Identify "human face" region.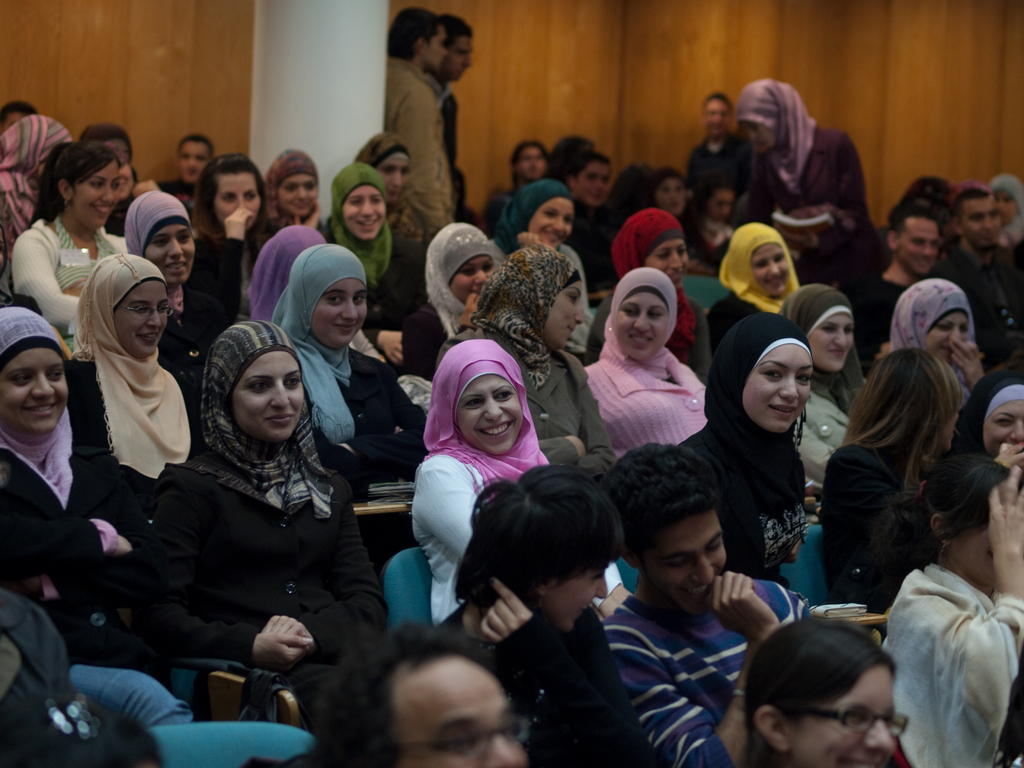
Region: box=[960, 198, 991, 246].
